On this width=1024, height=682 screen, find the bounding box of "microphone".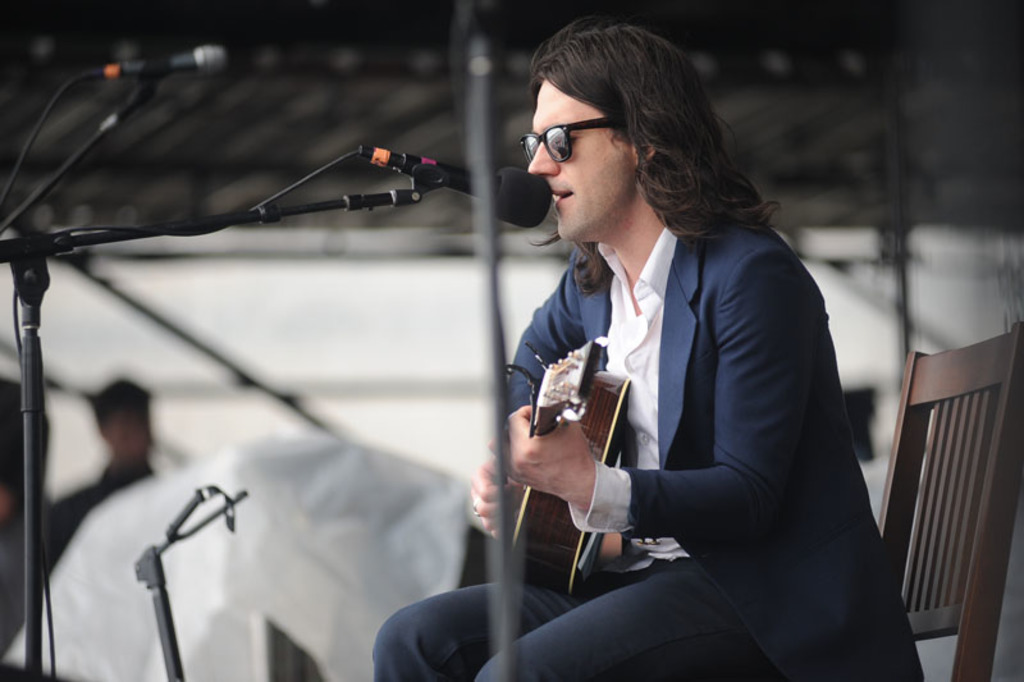
Bounding box: (x1=83, y1=45, x2=224, y2=72).
